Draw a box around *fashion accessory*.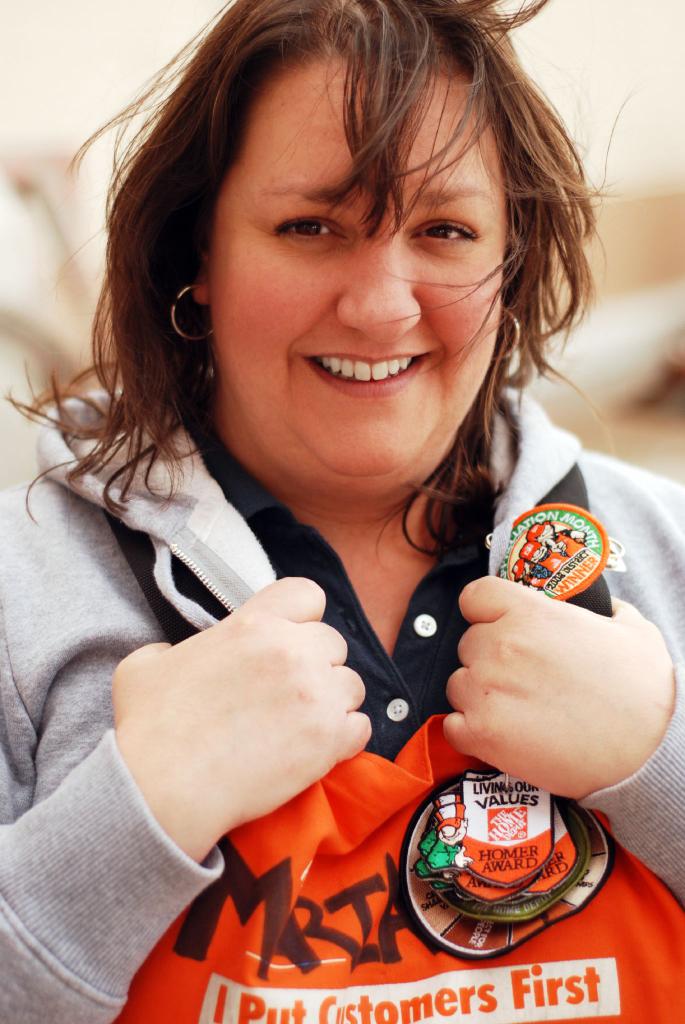
crop(489, 298, 520, 370).
